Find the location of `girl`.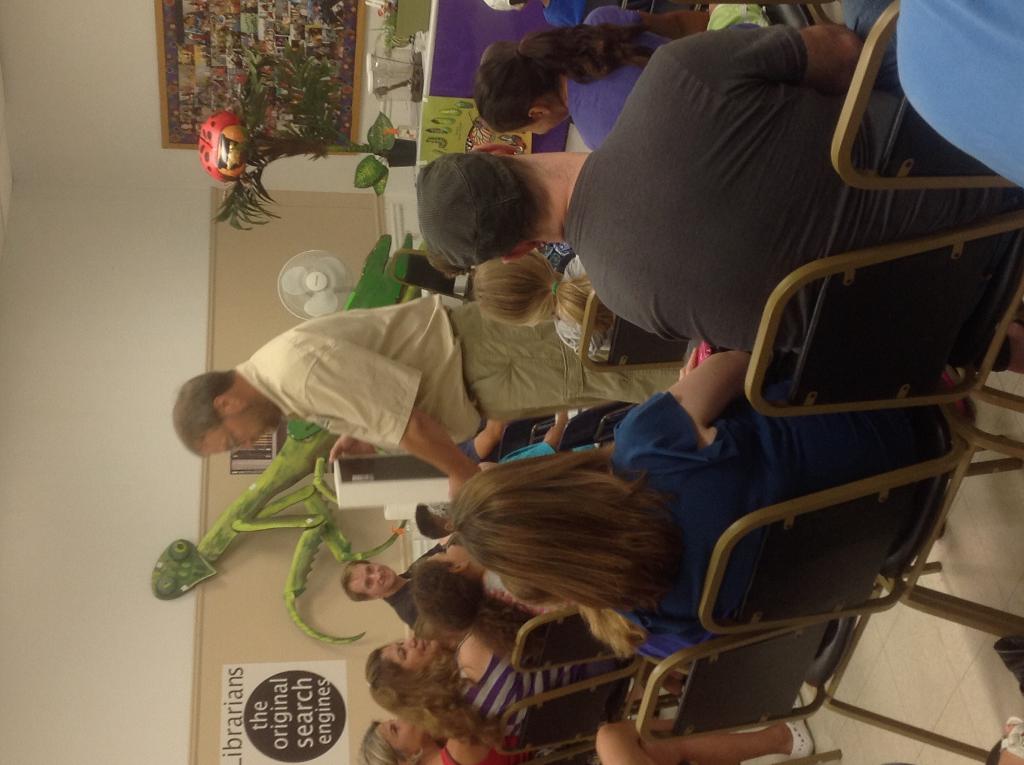
Location: select_region(415, 545, 564, 667).
